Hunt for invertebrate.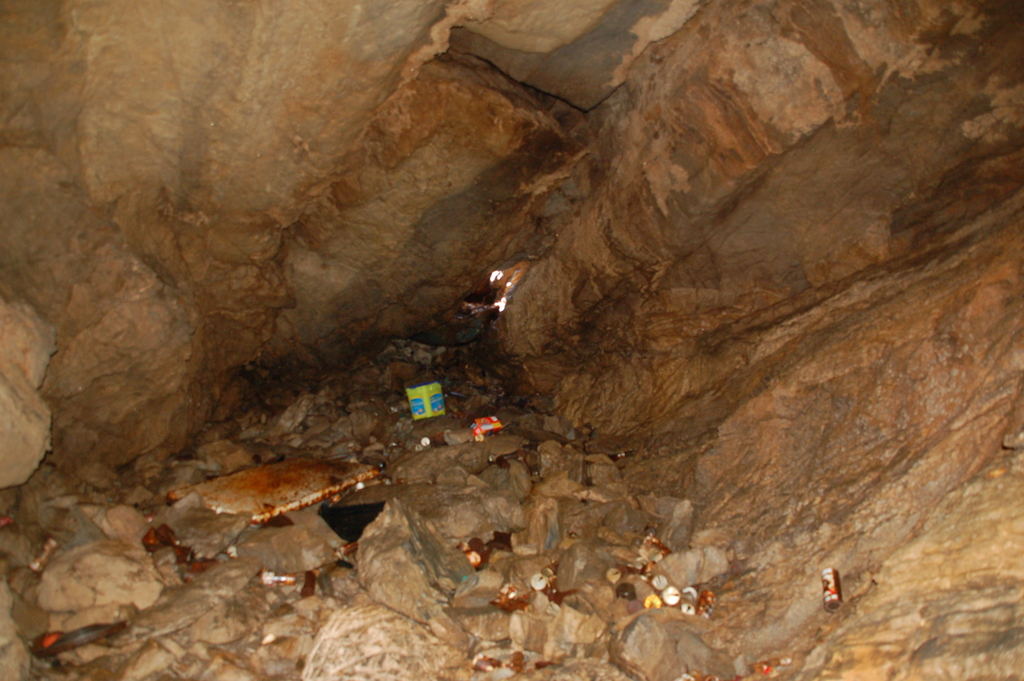
Hunted down at [486,452,509,471].
